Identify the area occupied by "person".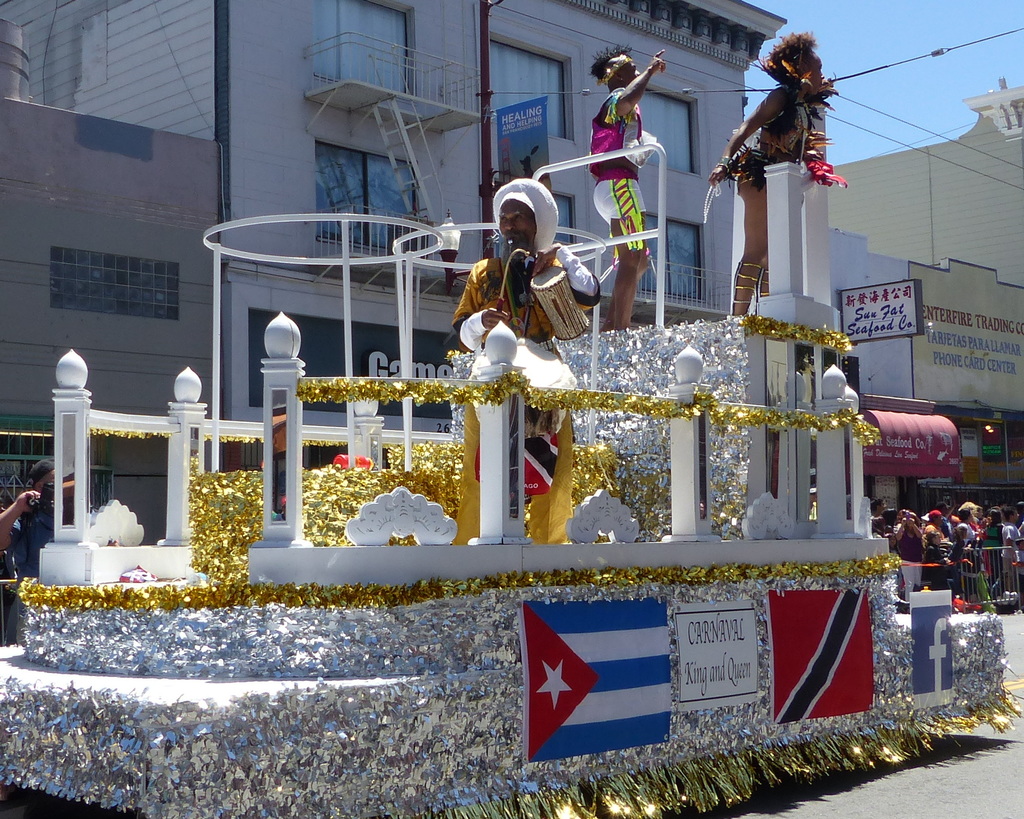
Area: 452:174:600:539.
